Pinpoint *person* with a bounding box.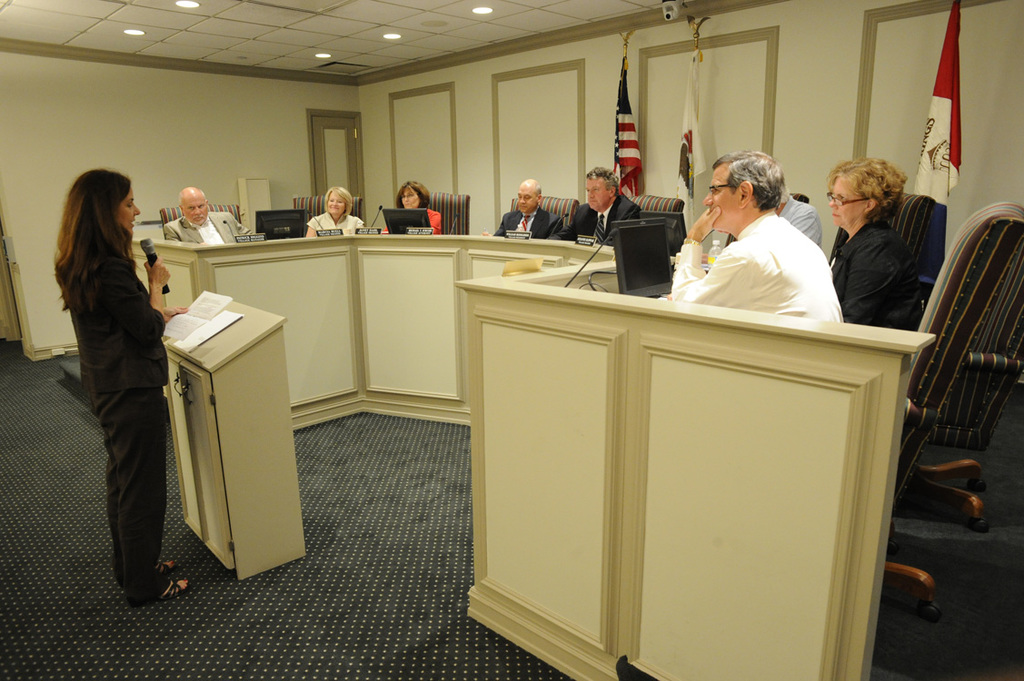
[left=304, top=187, right=367, bottom=242].
